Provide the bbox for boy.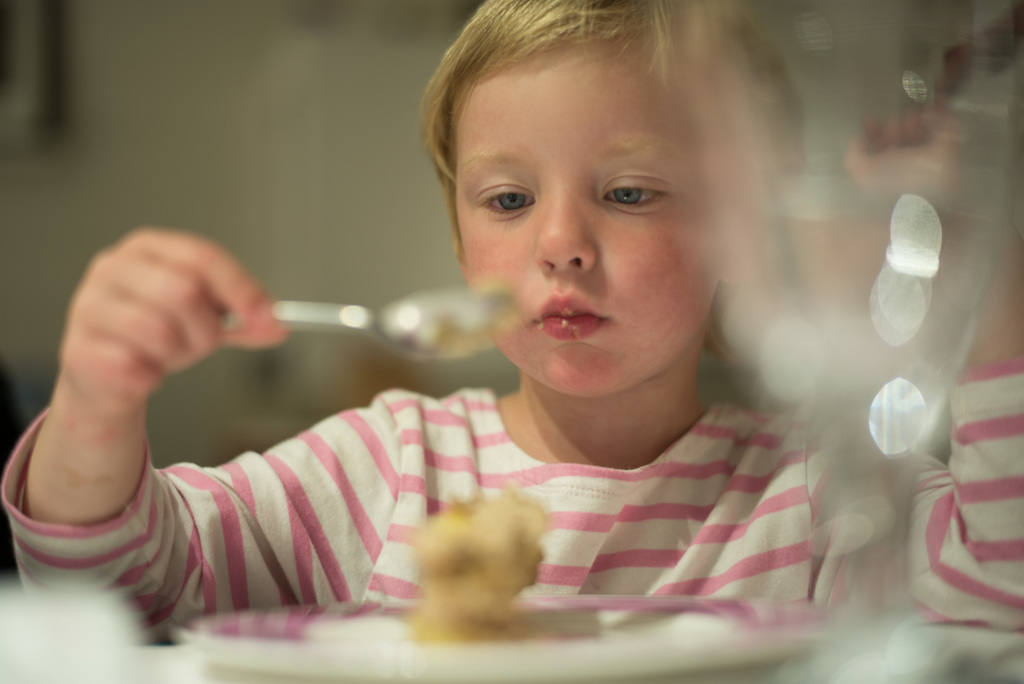
rect(0, 0, 1023, 631).
